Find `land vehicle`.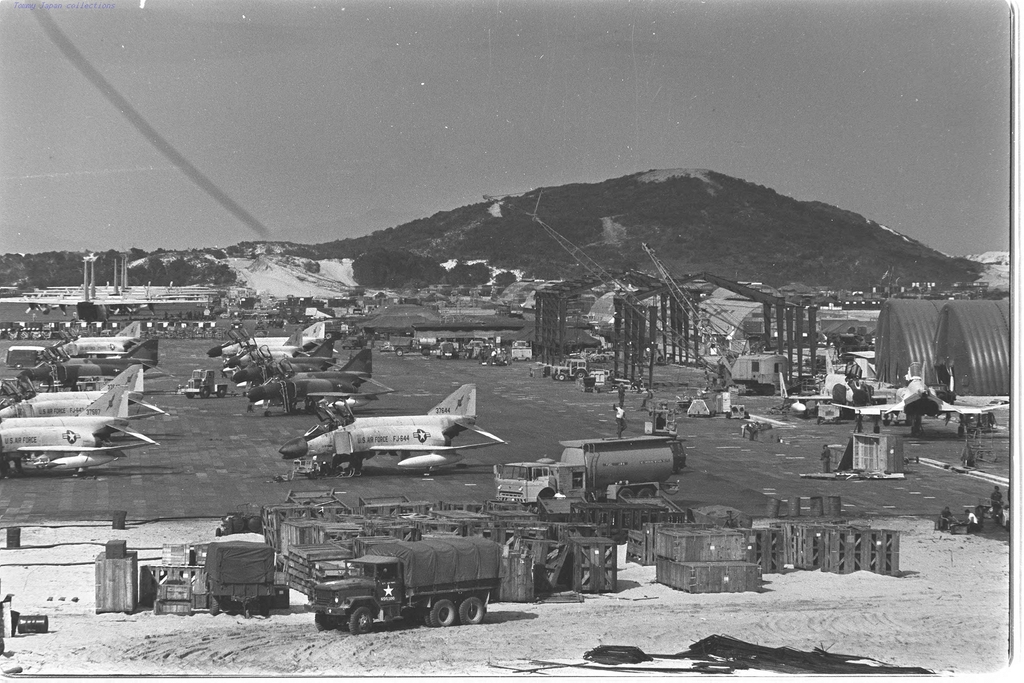
x1=665, y1=437, x2=689, y2=475.
